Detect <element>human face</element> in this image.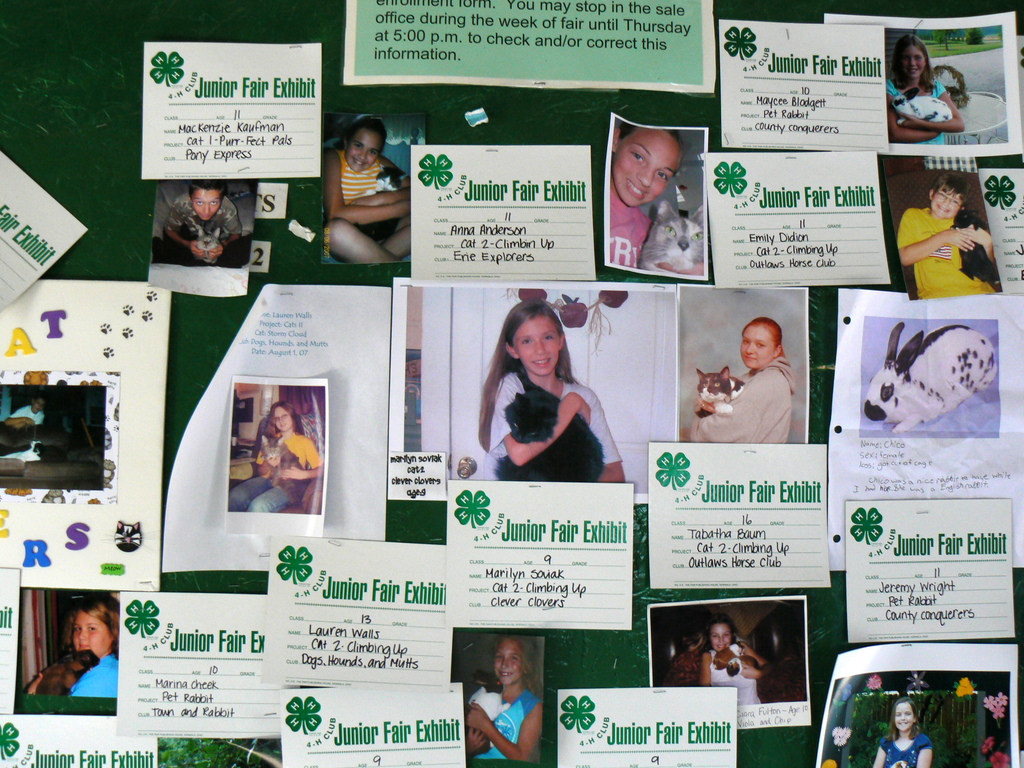
Detection: locate(893, 702, 914, 728).
